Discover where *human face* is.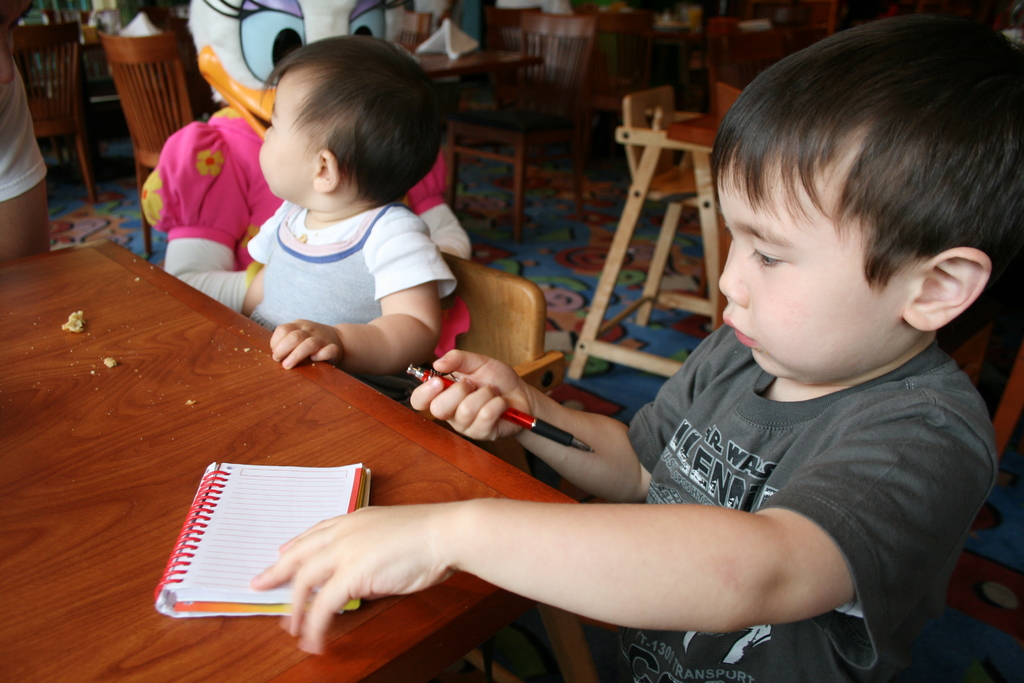
Discovered at crop(710, 153, 909, 382).
